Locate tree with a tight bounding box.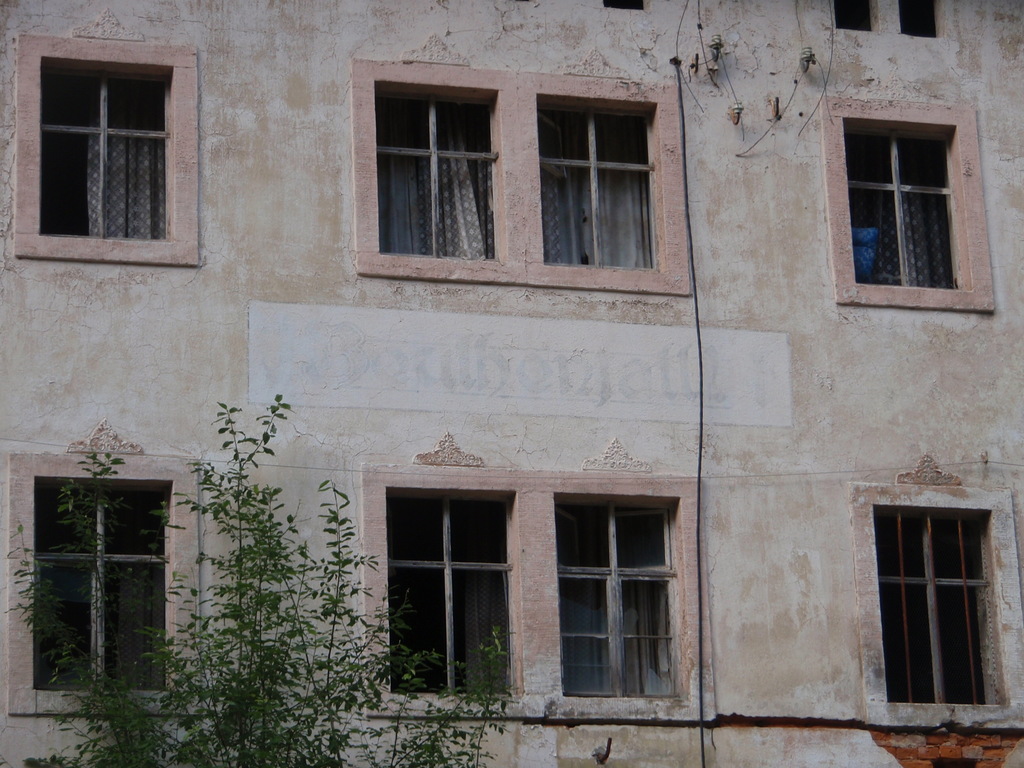
[x1=0, y1=391, x2=510, y2=767].
